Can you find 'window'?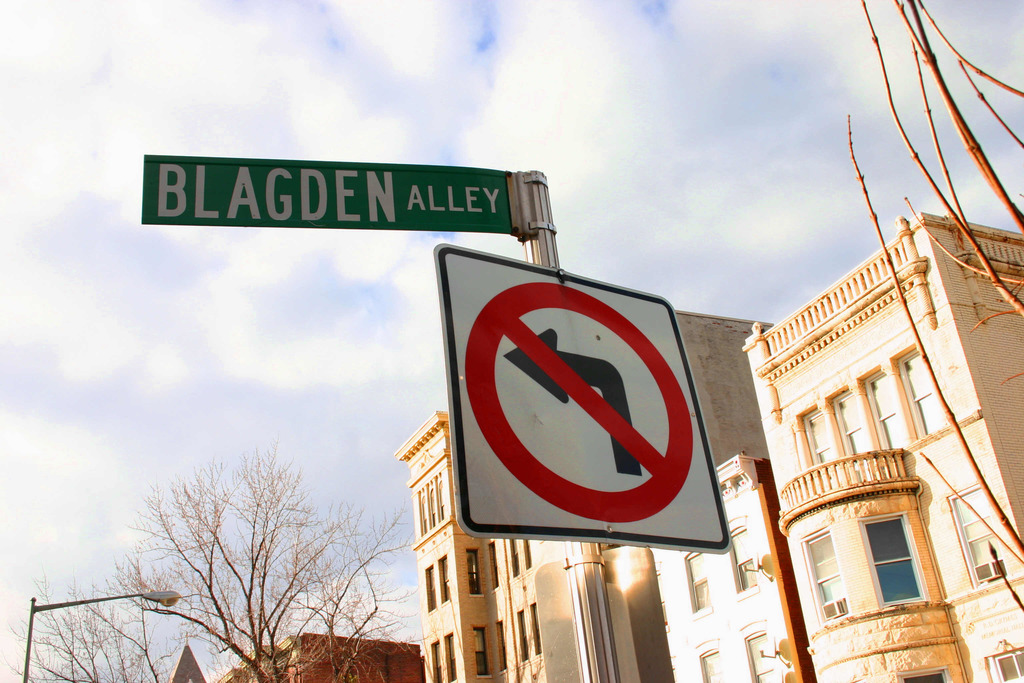
Yes, bounding box: left=979, top=647, right=1023, bottom=682.
